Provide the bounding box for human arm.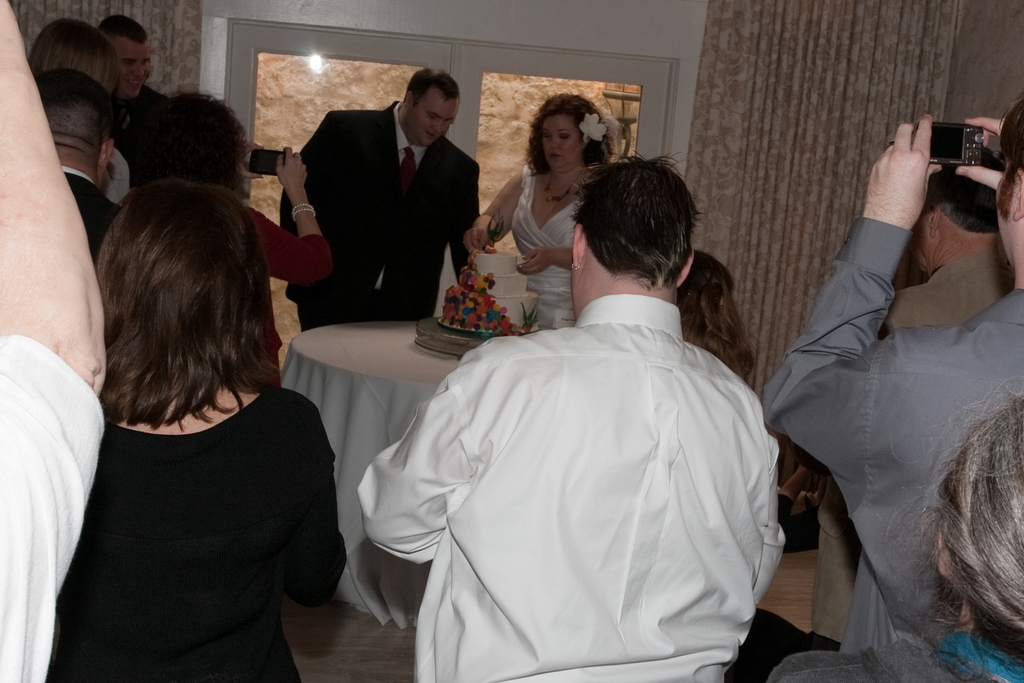
(x1=762, y1=111, x2=943, y2=507).
